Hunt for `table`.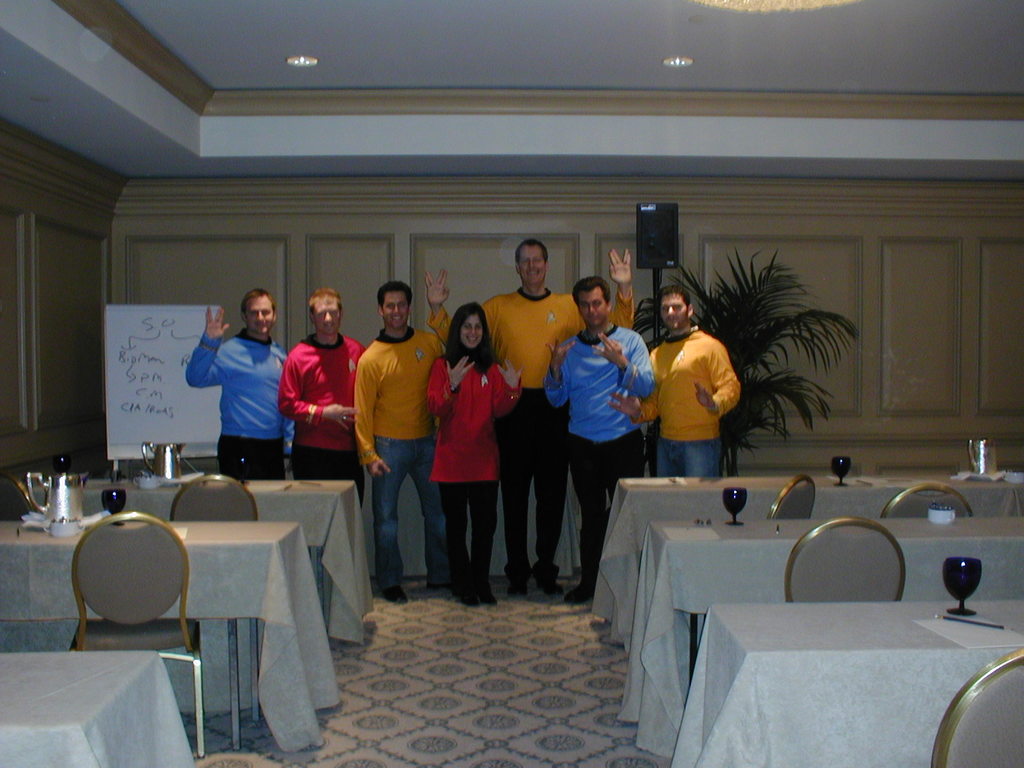
Hunted down at Rect(619, 522, 1023, 755).
